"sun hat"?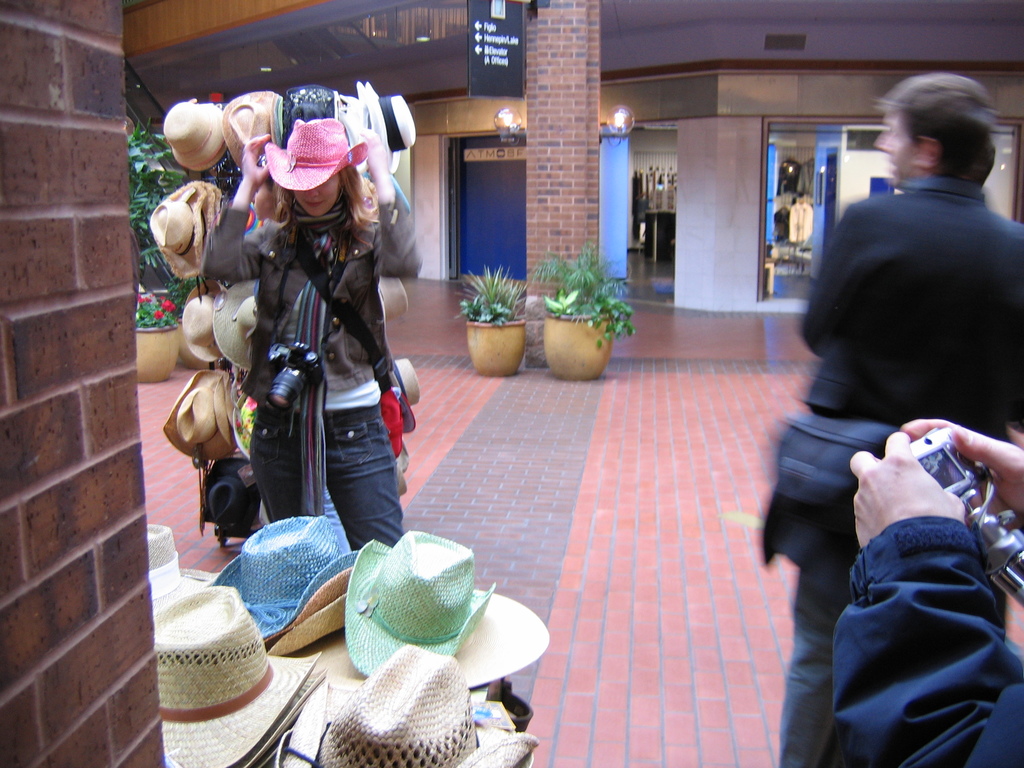
BBox(151, 596, 321, 767)
